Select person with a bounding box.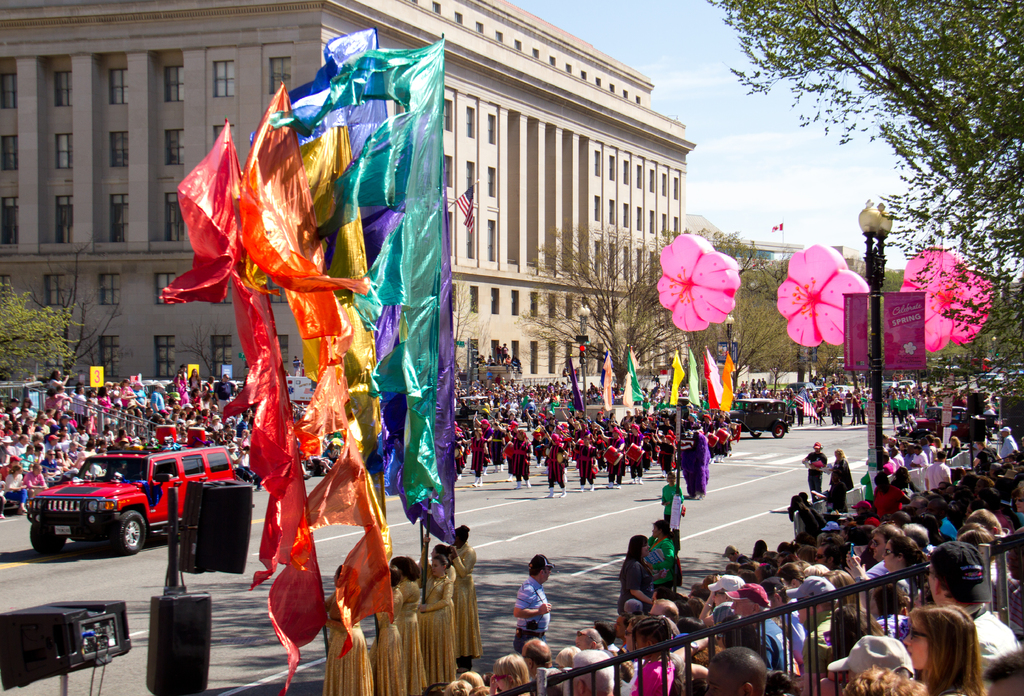
(left=60, top=417, right=77, bottom=432).
